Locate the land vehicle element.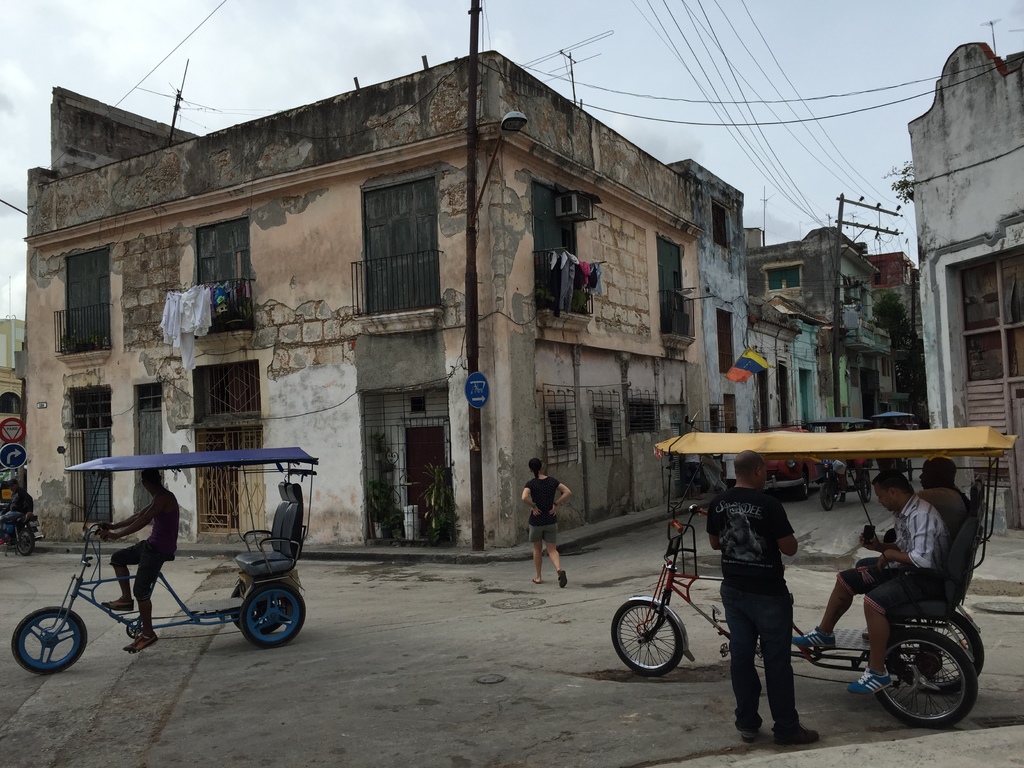
Element bbox: [x1=876, y1=409, x2=915, y2=478].
